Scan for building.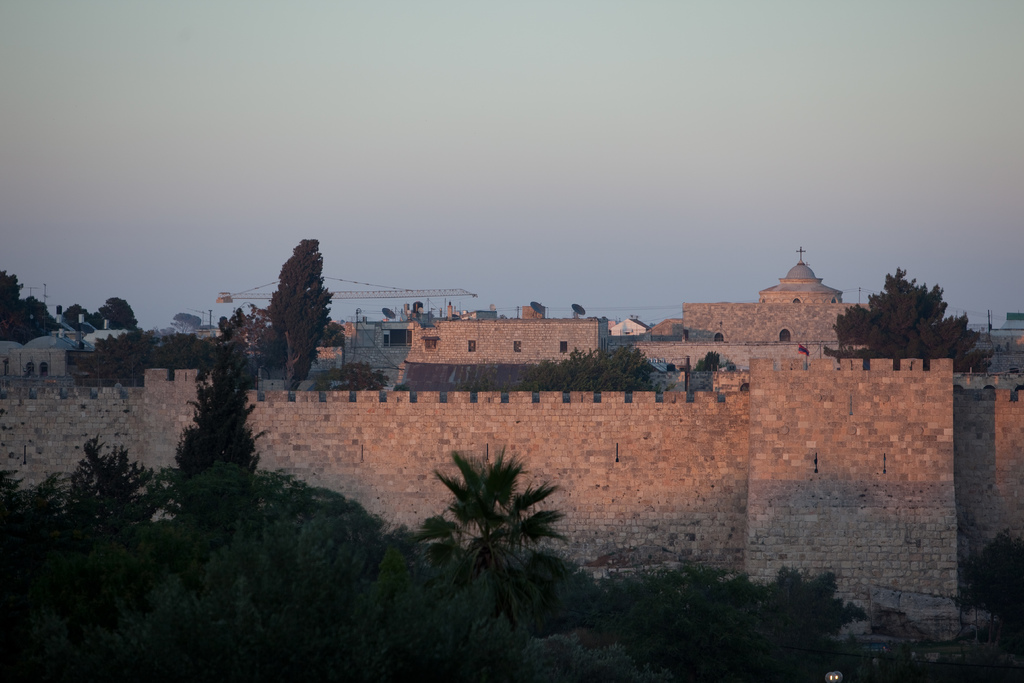
Scan result: Rect(0, 250, 1023, 639).
